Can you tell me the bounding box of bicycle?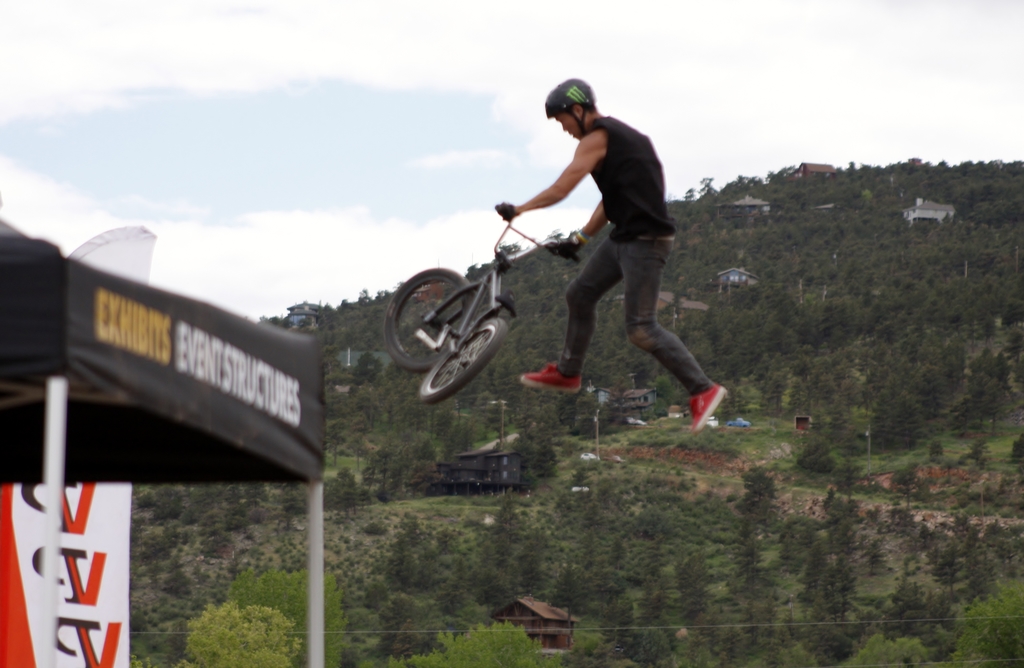
380,196,583,410.
